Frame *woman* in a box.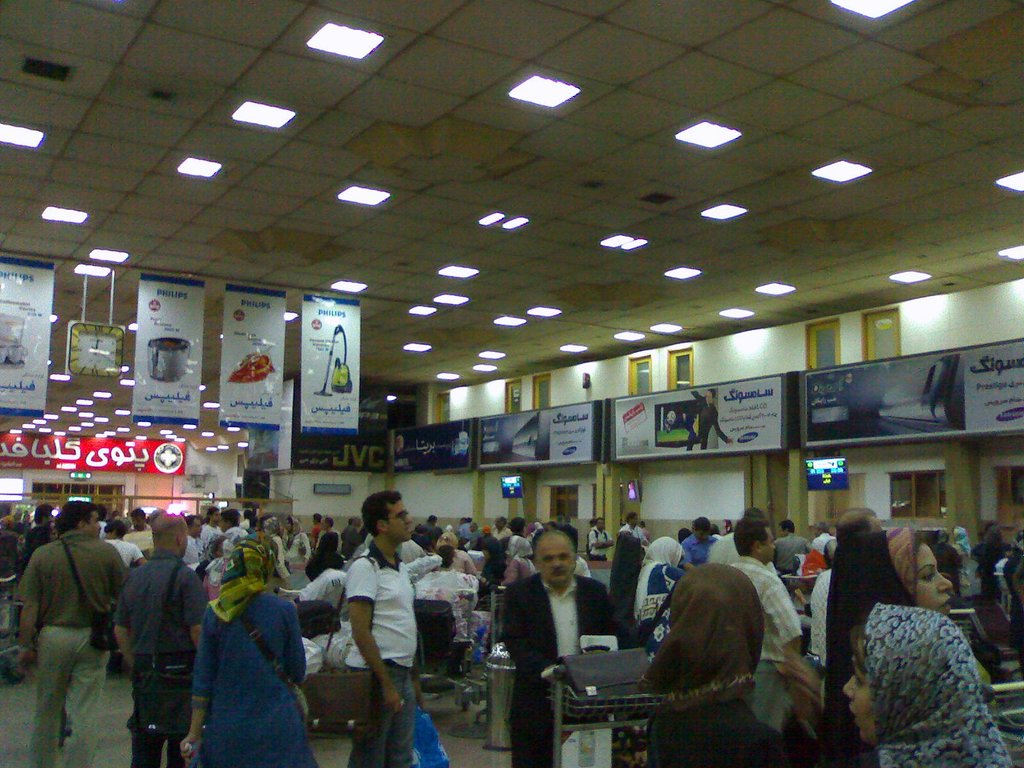
<bbox>305, 528, 343, 586</bbox>.
